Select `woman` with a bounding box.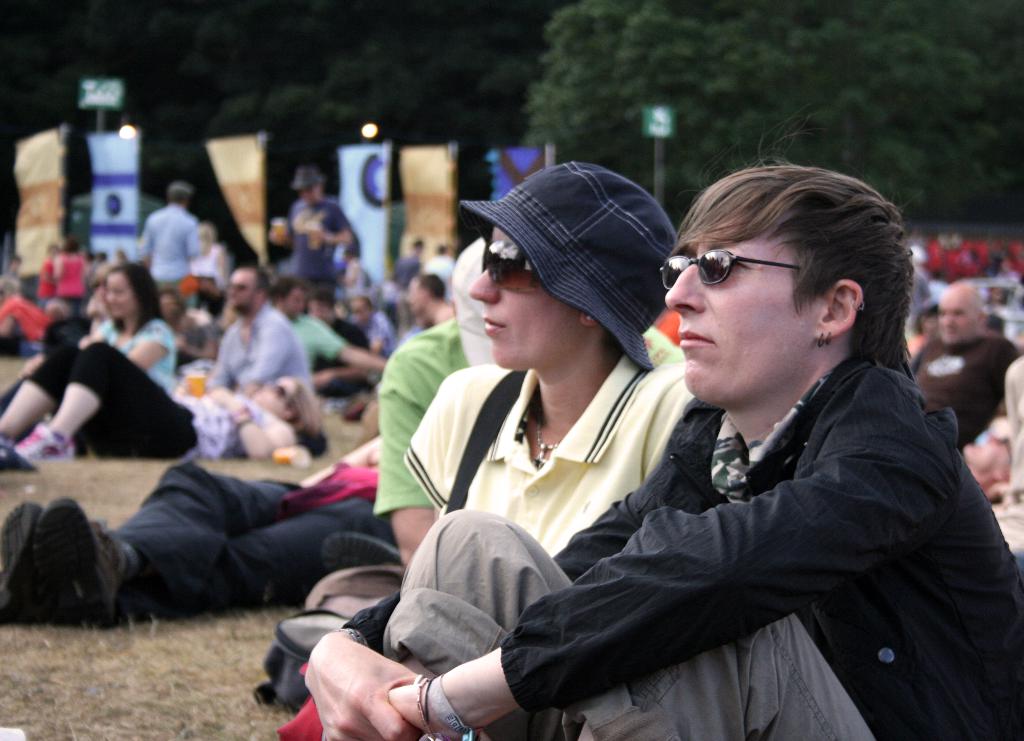
bbox=[0, 337, 332, 469].
